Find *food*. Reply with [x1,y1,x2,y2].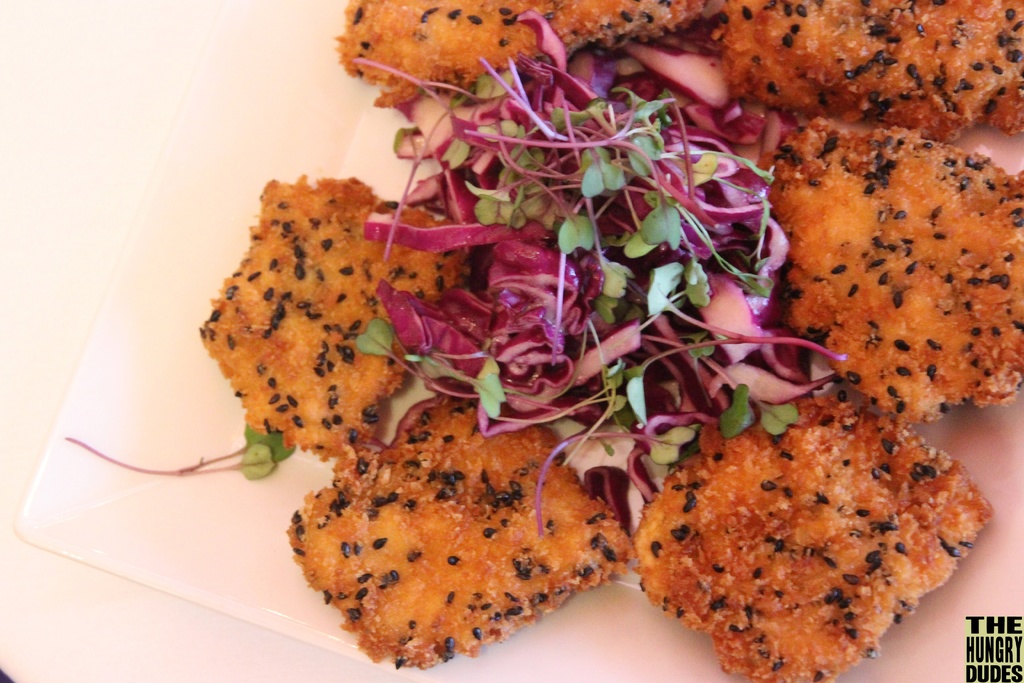
[630,387,1001,648].
